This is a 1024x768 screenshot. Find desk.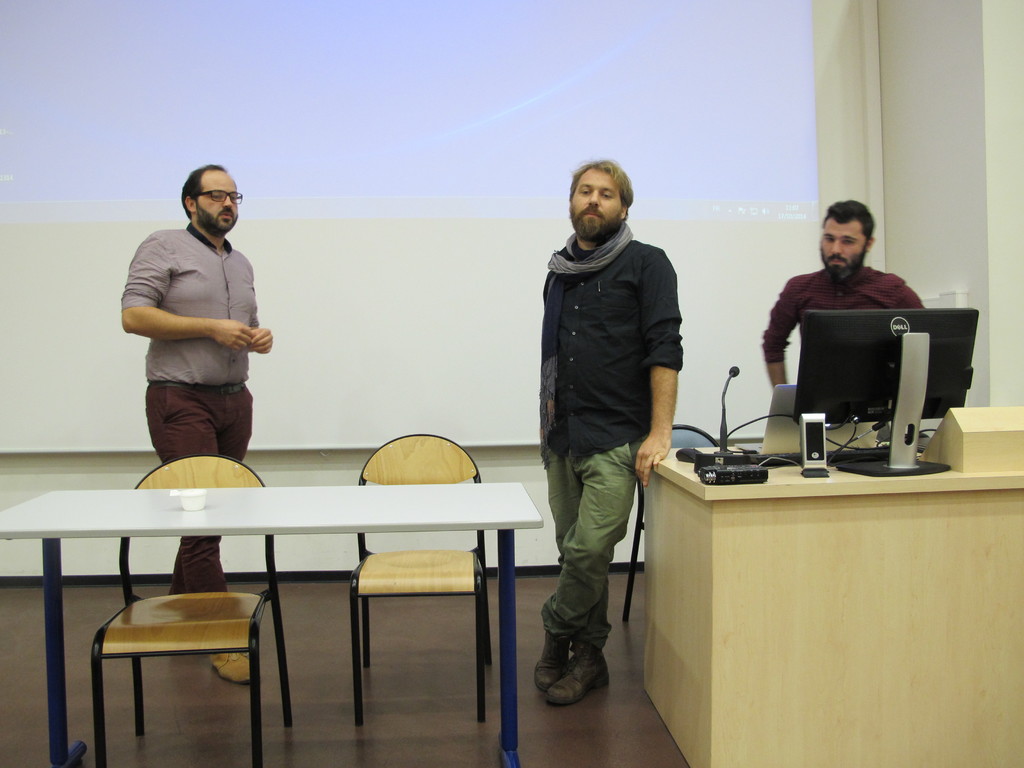
Bounding box: <region>621, 408, 1023, 748</region>.
